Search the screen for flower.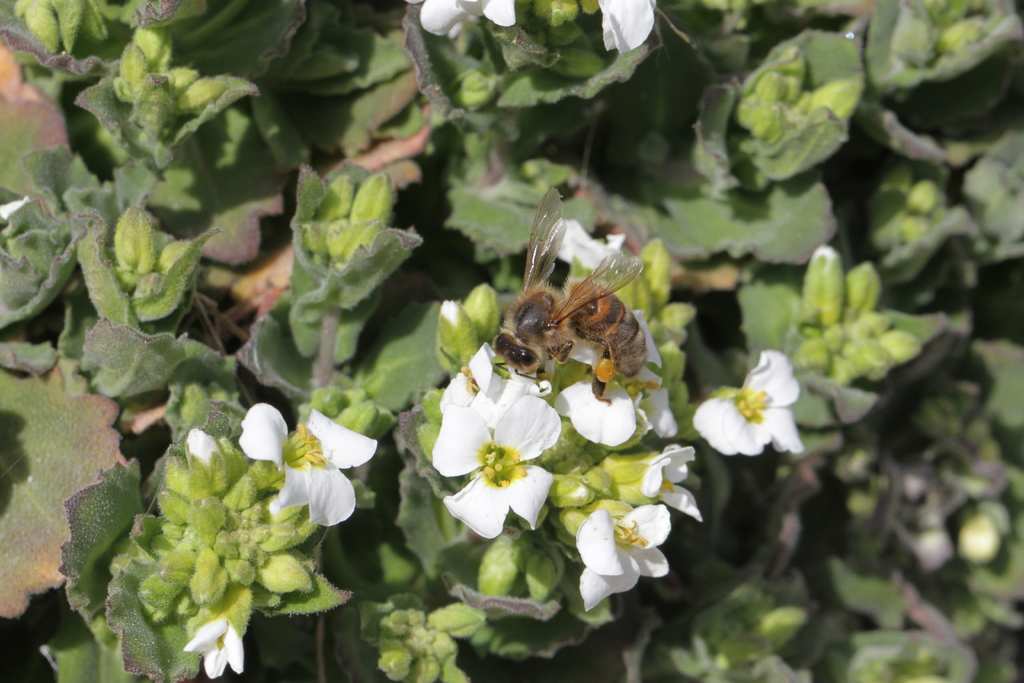
Found at x1=646 y1=443 x2=705 y2=525.
